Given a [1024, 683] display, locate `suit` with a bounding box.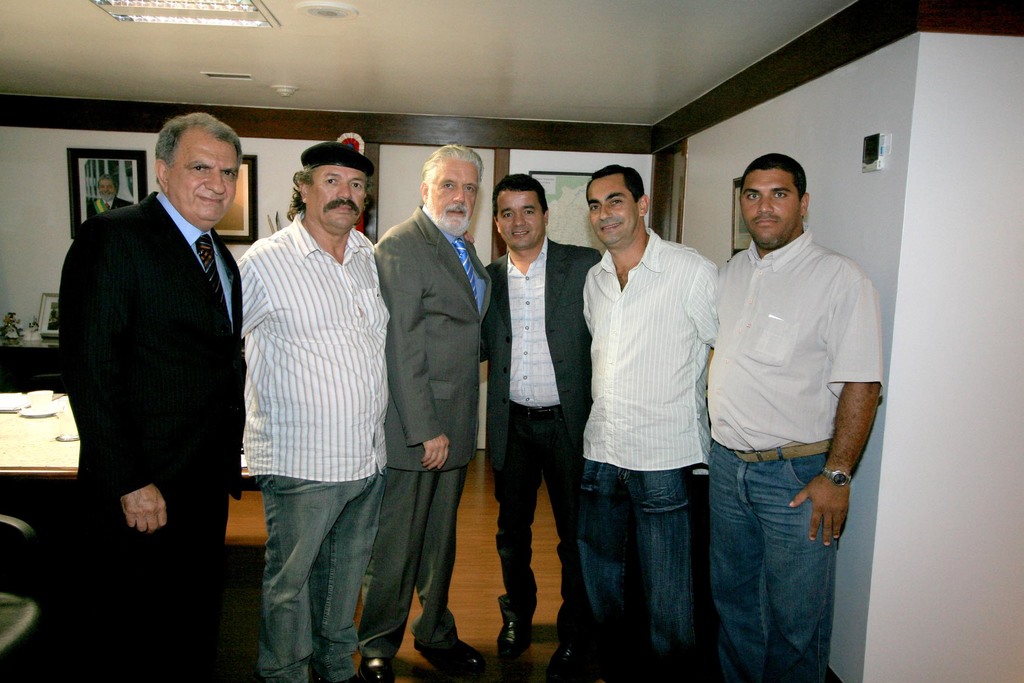
Located: locate(54, 188, 246, 682).
